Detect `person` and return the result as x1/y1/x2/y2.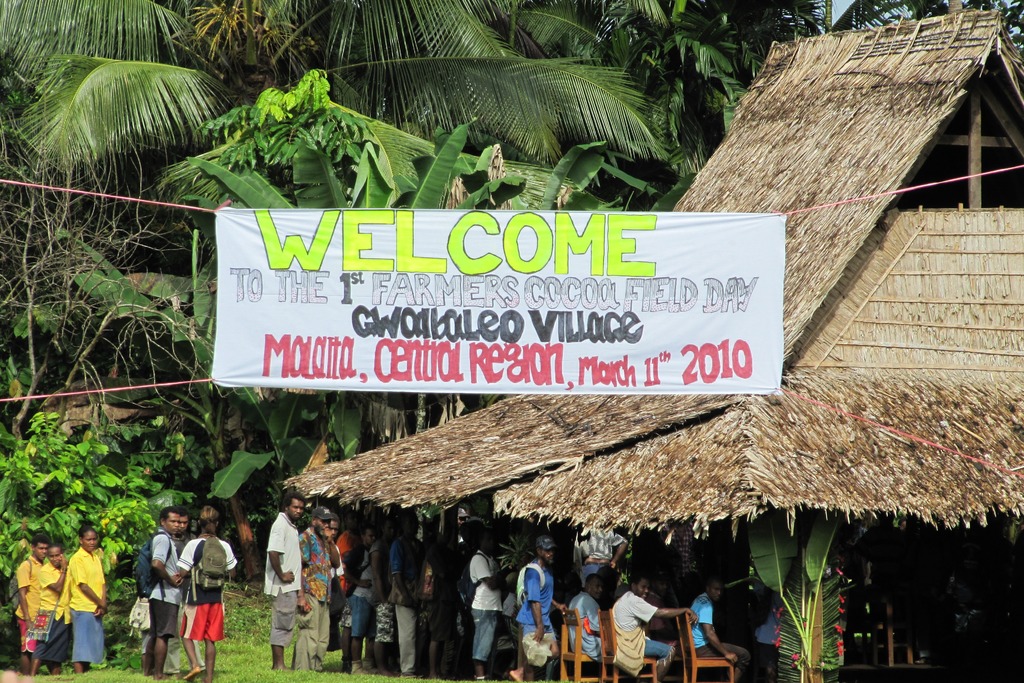
141/504/195/671.
